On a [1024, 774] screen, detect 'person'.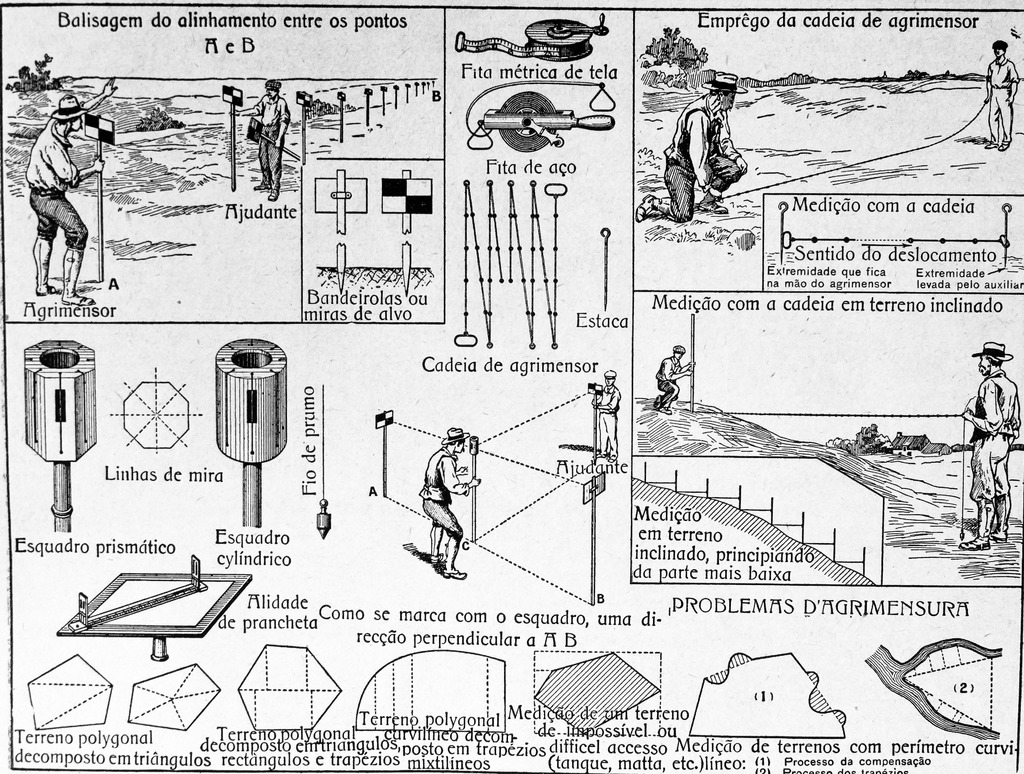
BBox(653, 347, 700, 418).
